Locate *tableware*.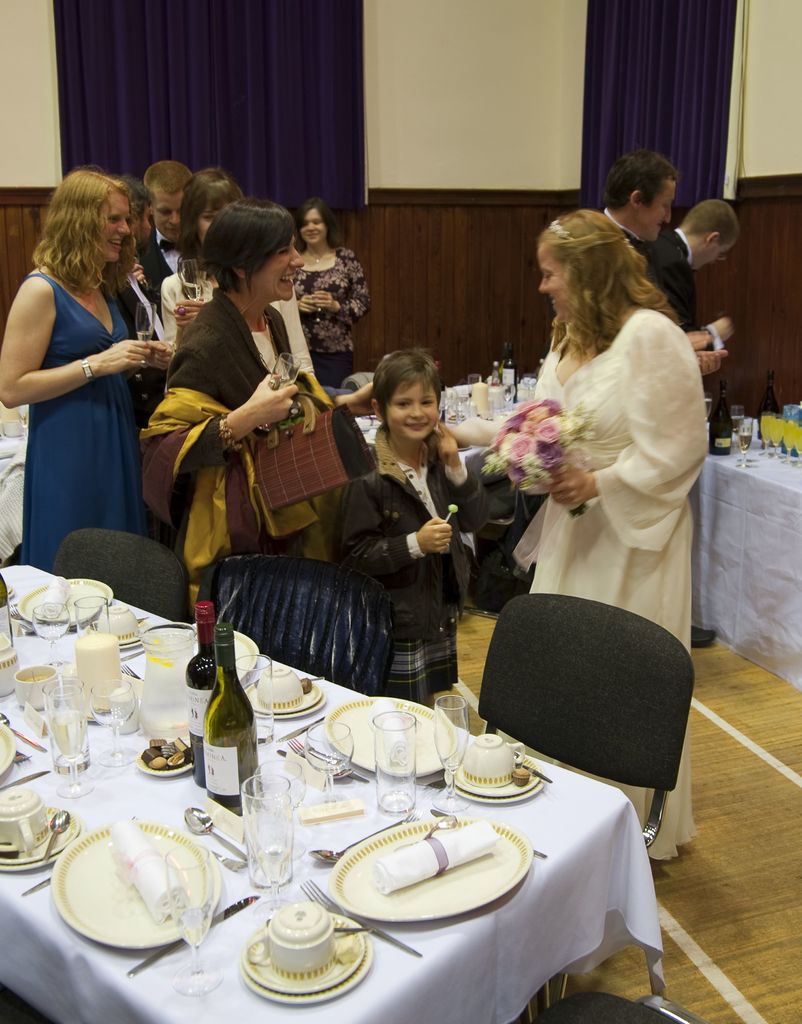
Bounding box: {"left": 737, "top": 415, "right": 754, "bottom": 469}.
